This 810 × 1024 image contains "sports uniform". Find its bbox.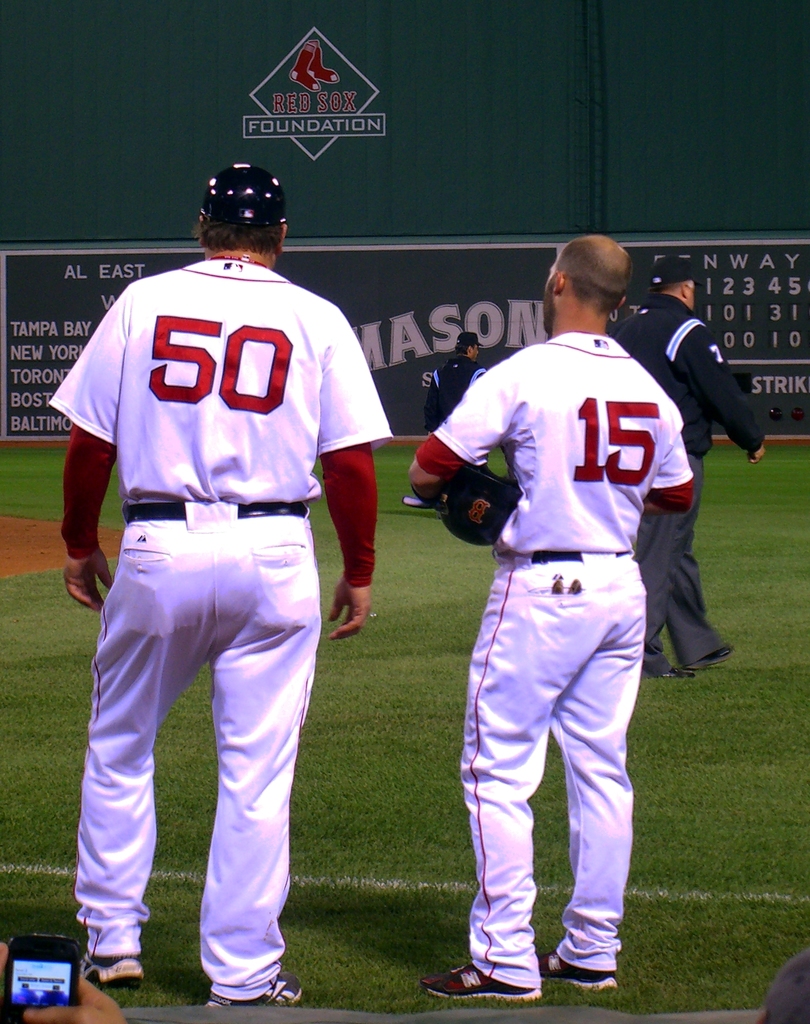
615 274 771 660.
